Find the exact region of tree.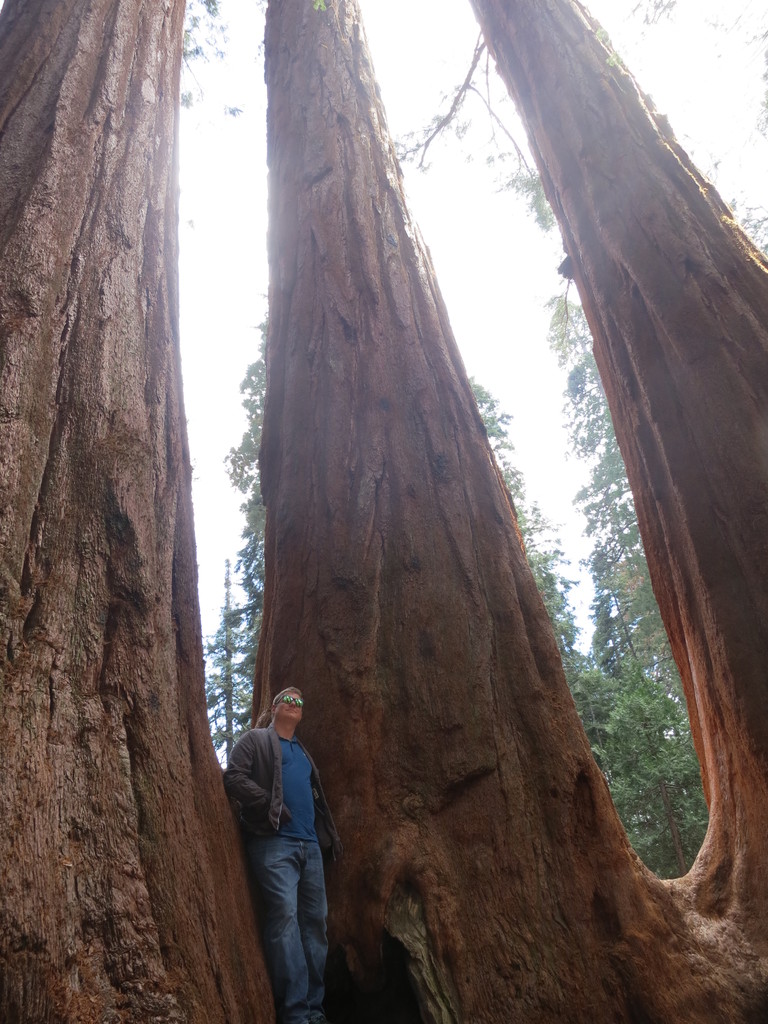
Exact region: {"x1": 528, "y1": 171, "x2": 767, "y2": 862}.
